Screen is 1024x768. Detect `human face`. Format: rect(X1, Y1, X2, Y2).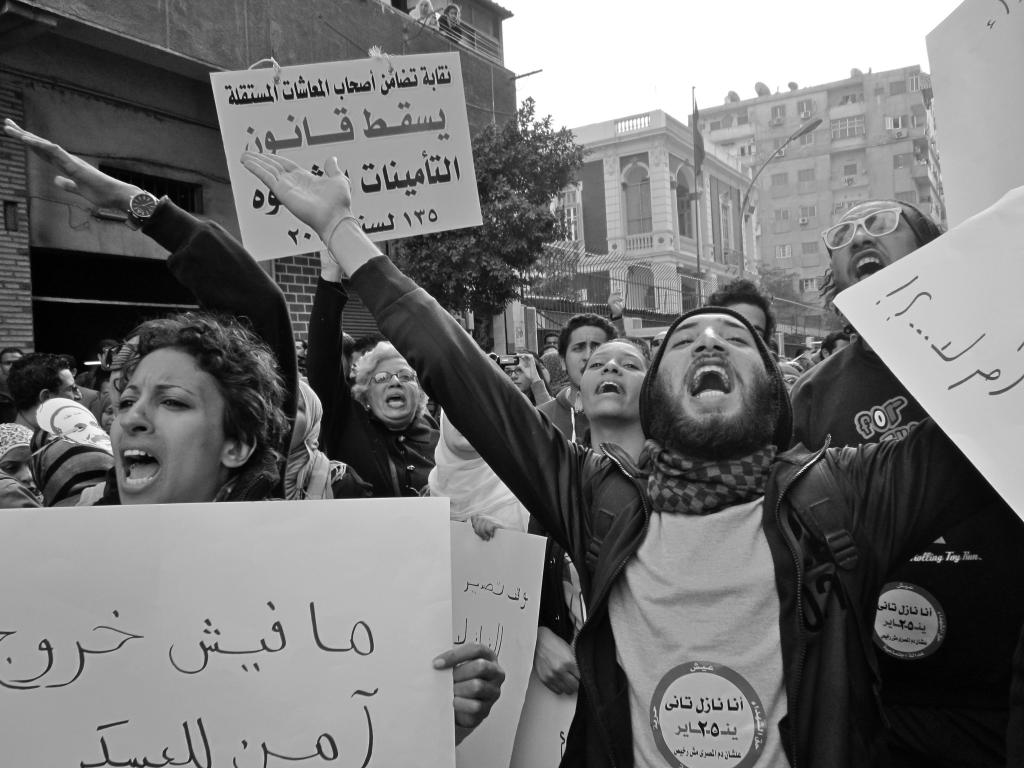
rect(662, 314, 771, 445).
